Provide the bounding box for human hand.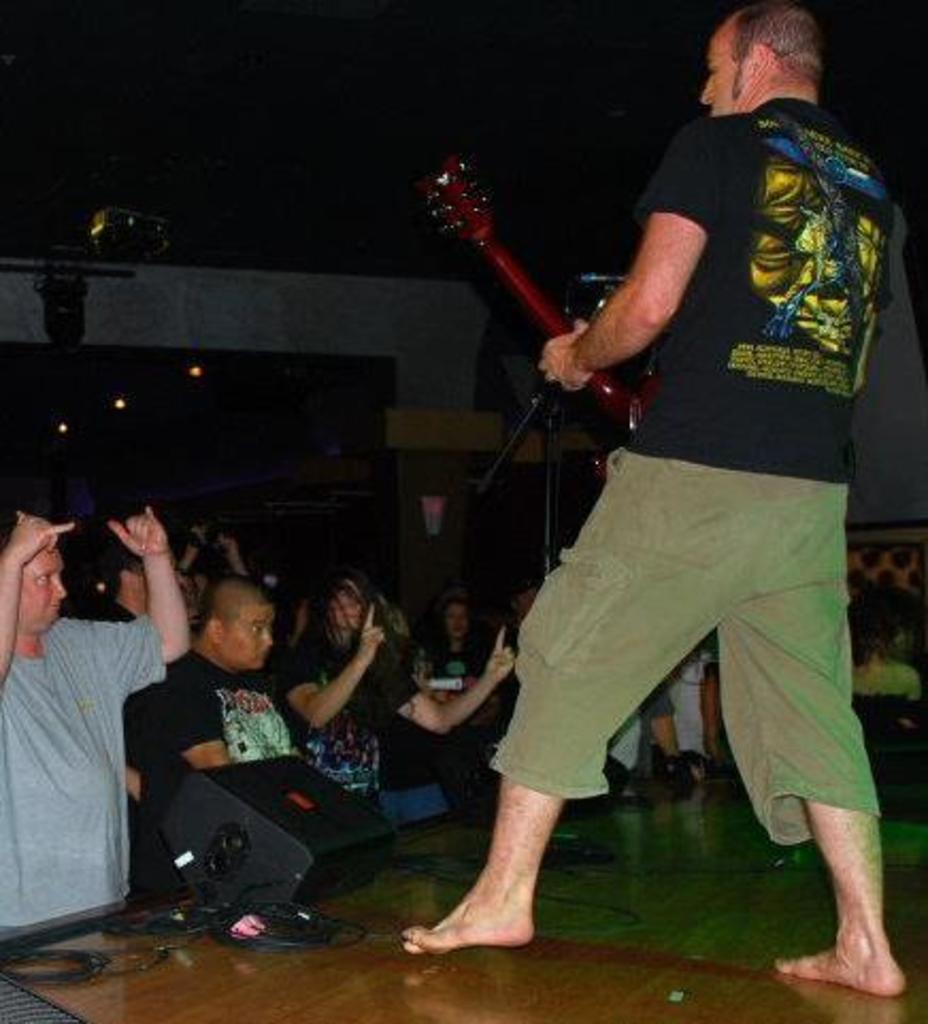
{"left": 4, "top": 507, "right": 85, "bottom": 566}.
